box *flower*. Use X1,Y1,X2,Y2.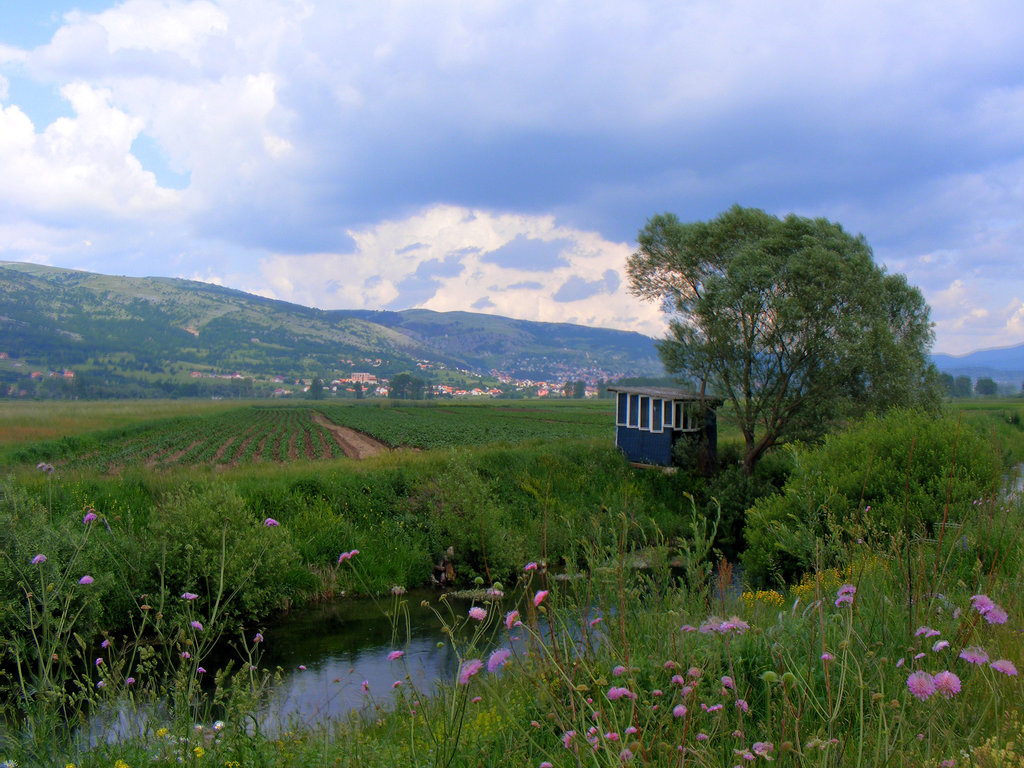
695,733,705,740.
